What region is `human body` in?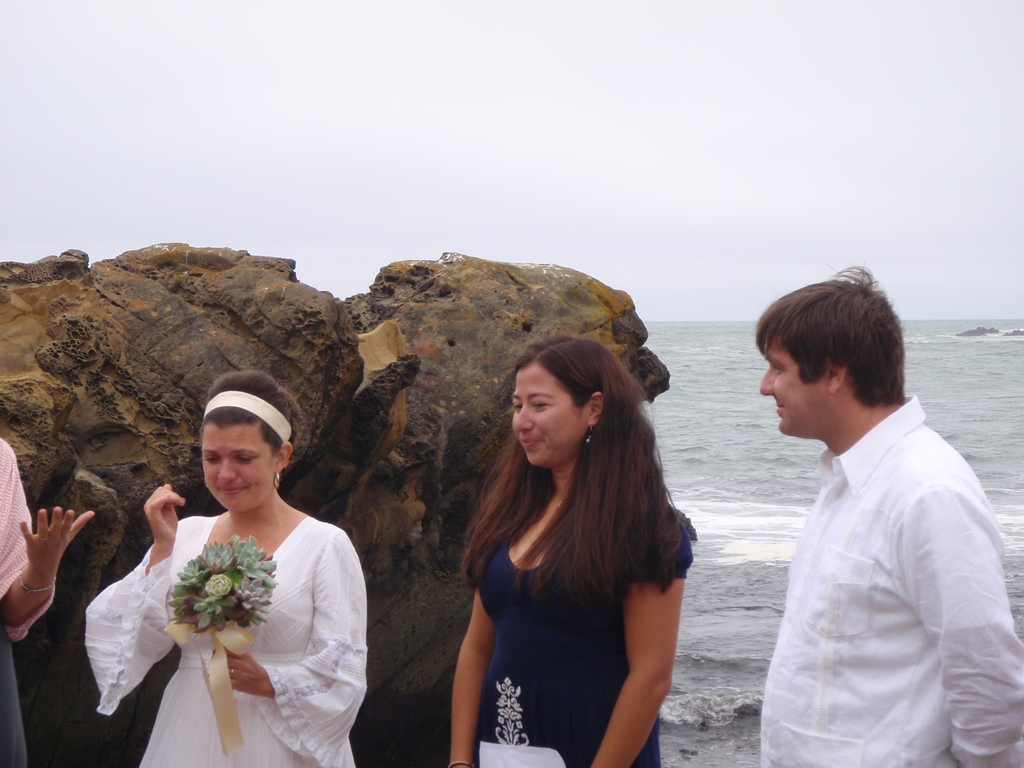
768:399:1023:767.
